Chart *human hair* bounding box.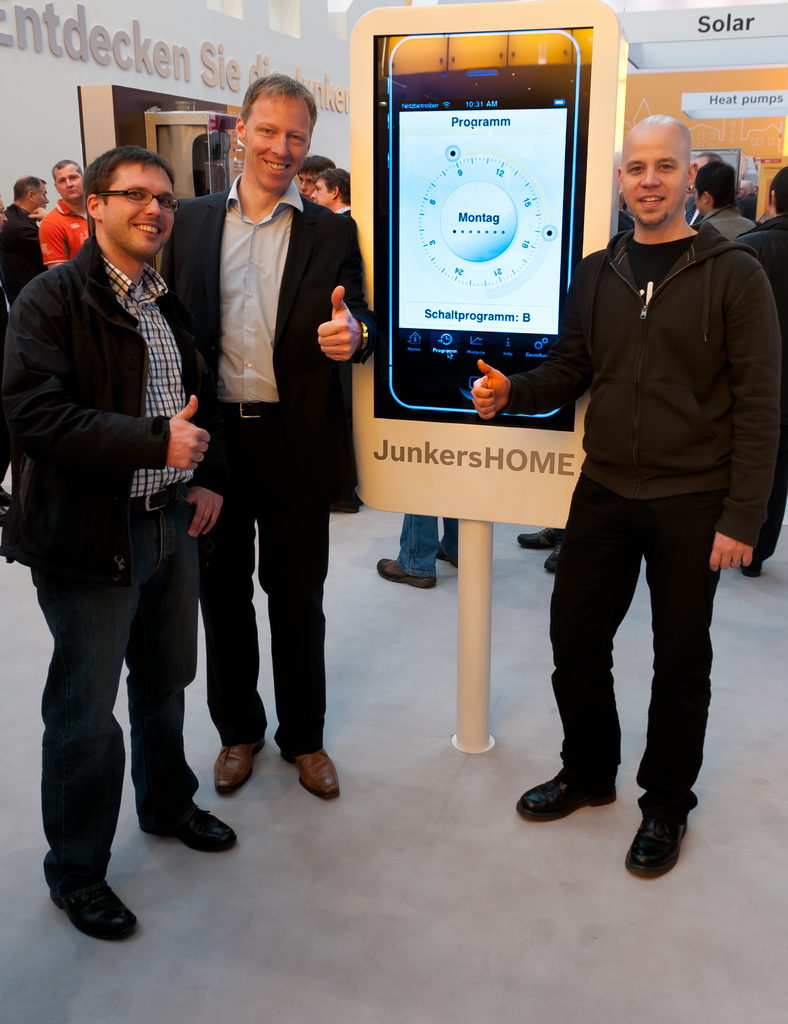
Charted: x1=299, y1=152, x2=334, y2=173.
